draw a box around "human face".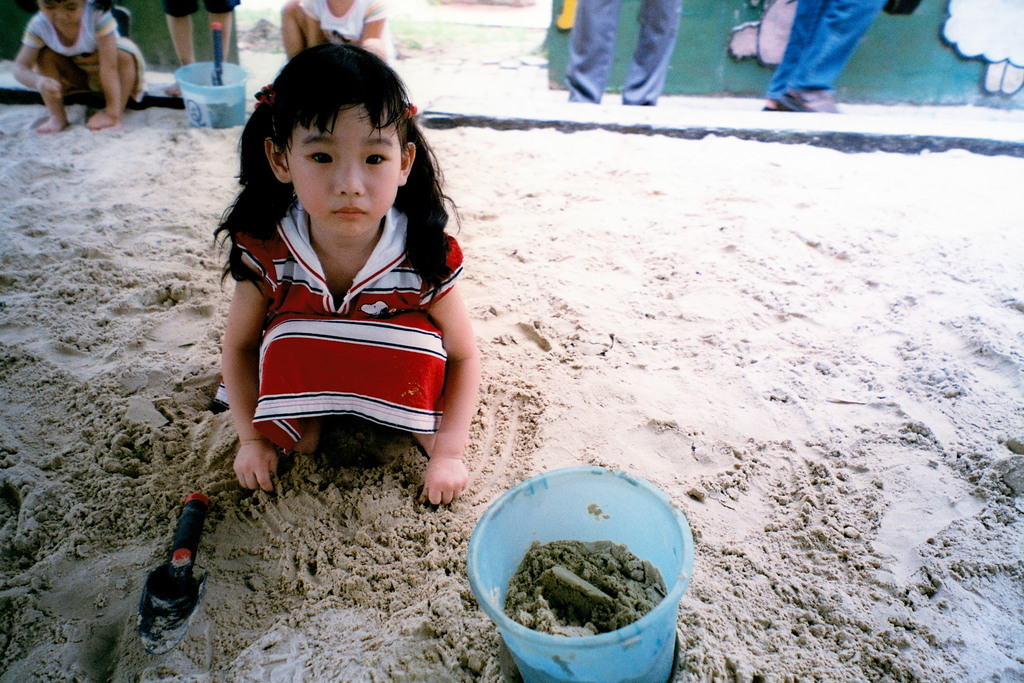
BBox(39, 1, 86, 37).
